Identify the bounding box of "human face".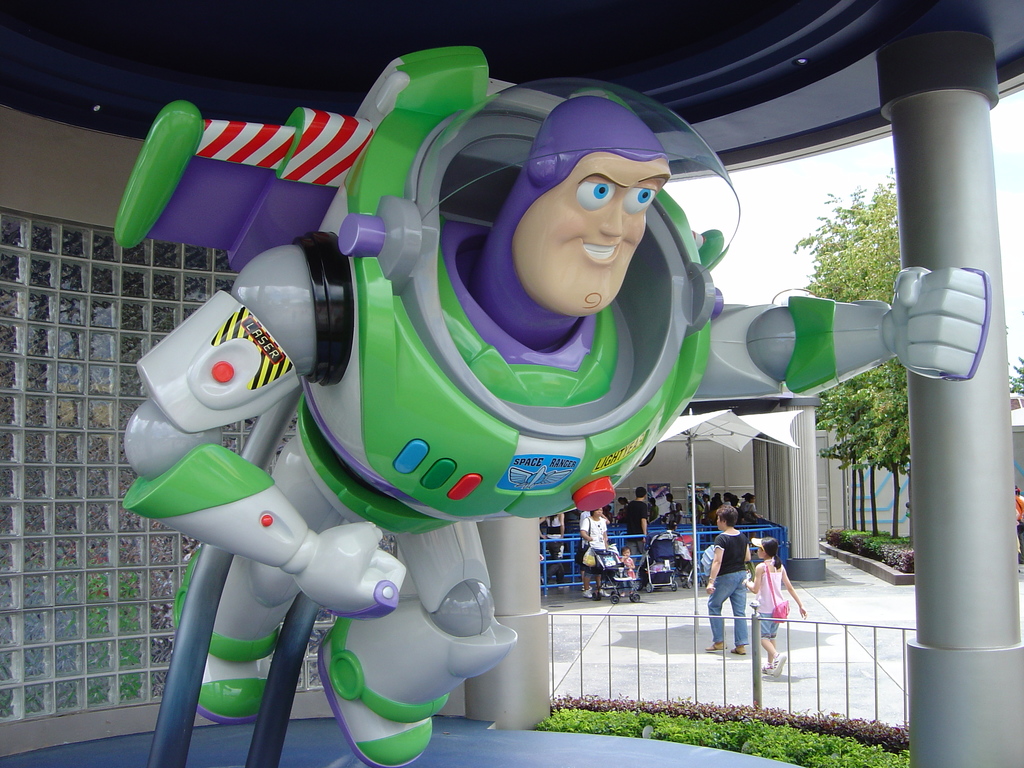
{"x1": 510, "y1": 156, "x2": 671, "y2": 323}.
